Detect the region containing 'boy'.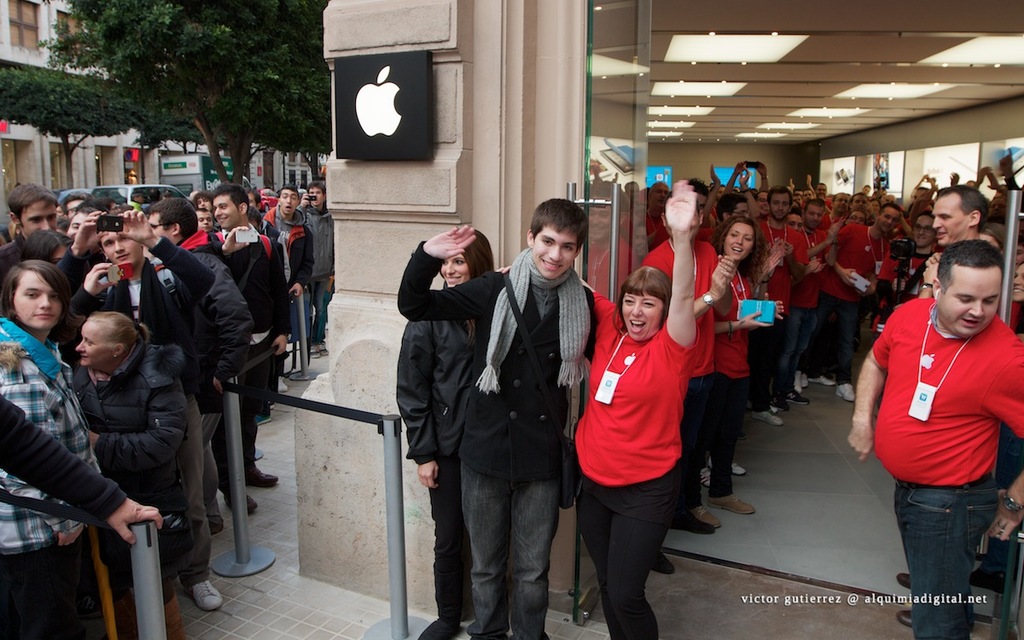
locate(0, 183, 57, 289).
